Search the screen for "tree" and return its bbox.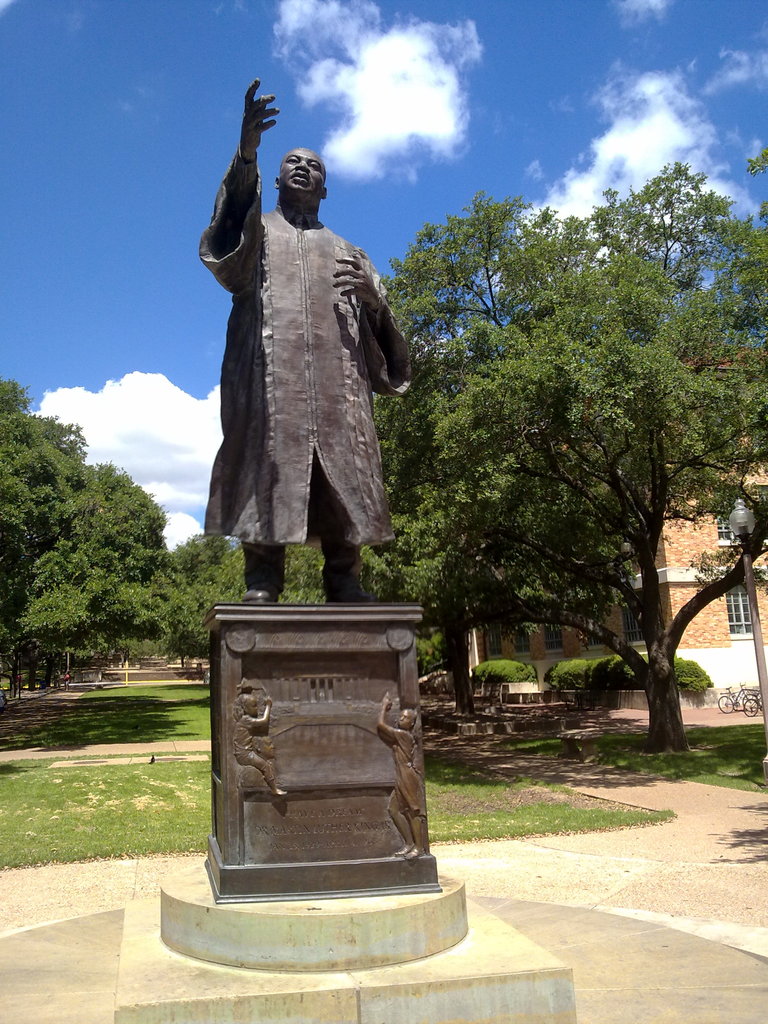
Found: detection(0, 414, 99, 570).
